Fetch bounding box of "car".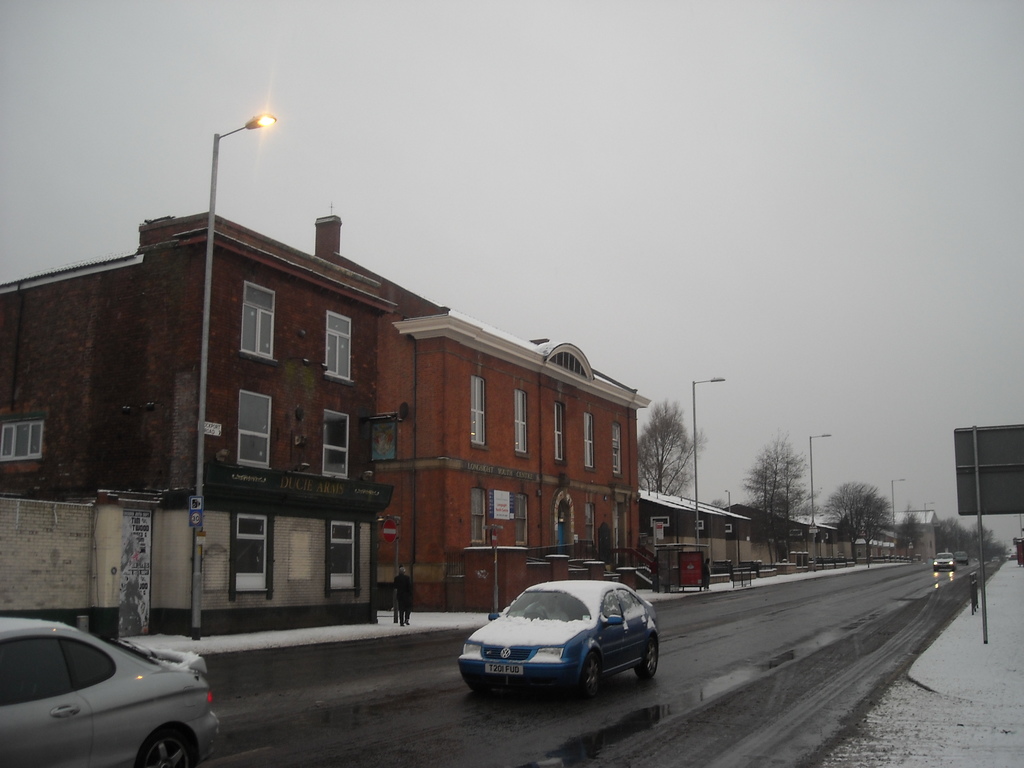
Bbox: crop(457, 579, 662, 701).
